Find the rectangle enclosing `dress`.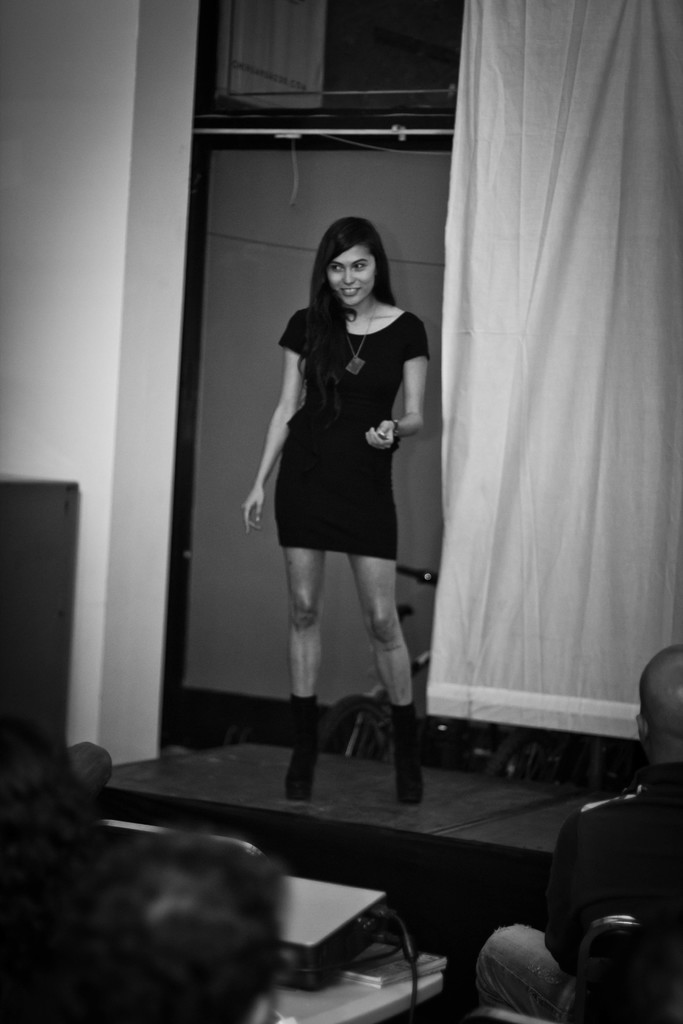
x1=274, y1=300, x2=430, y2=557.
